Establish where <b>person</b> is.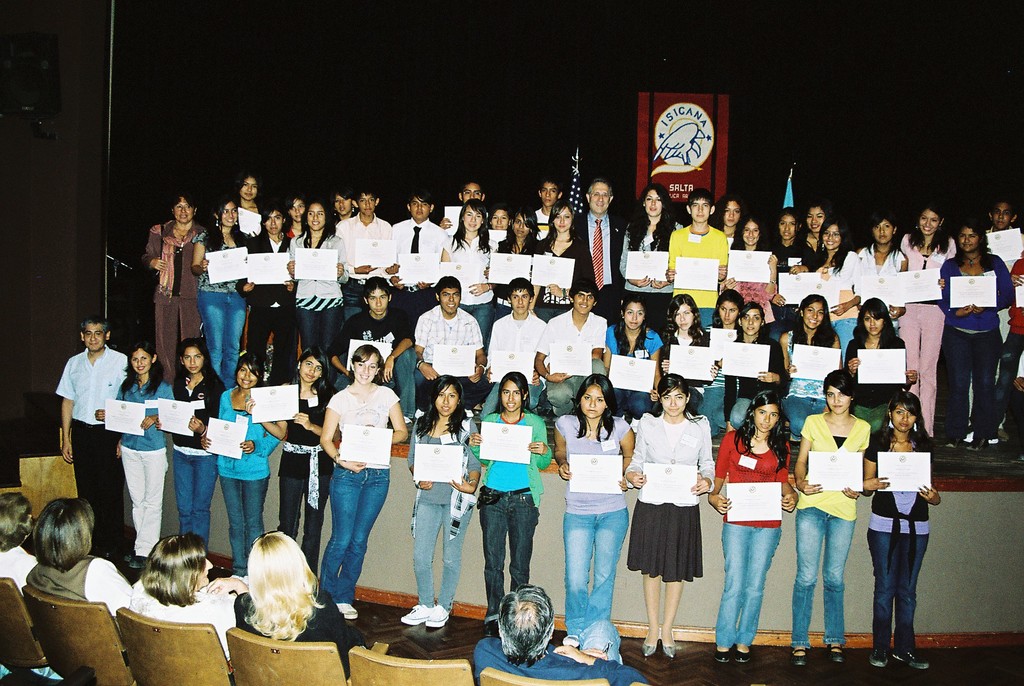
Established at 405:275:484:419.
